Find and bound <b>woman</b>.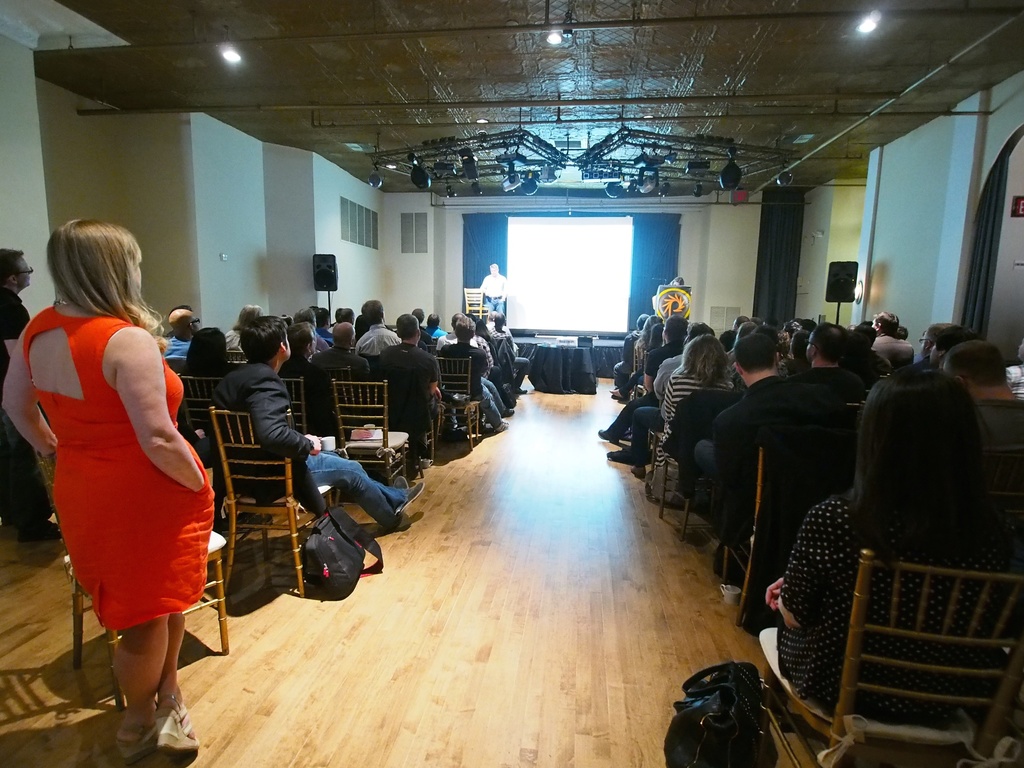
Bound: x1=760, y1=360, x2=1015, y2=717.
